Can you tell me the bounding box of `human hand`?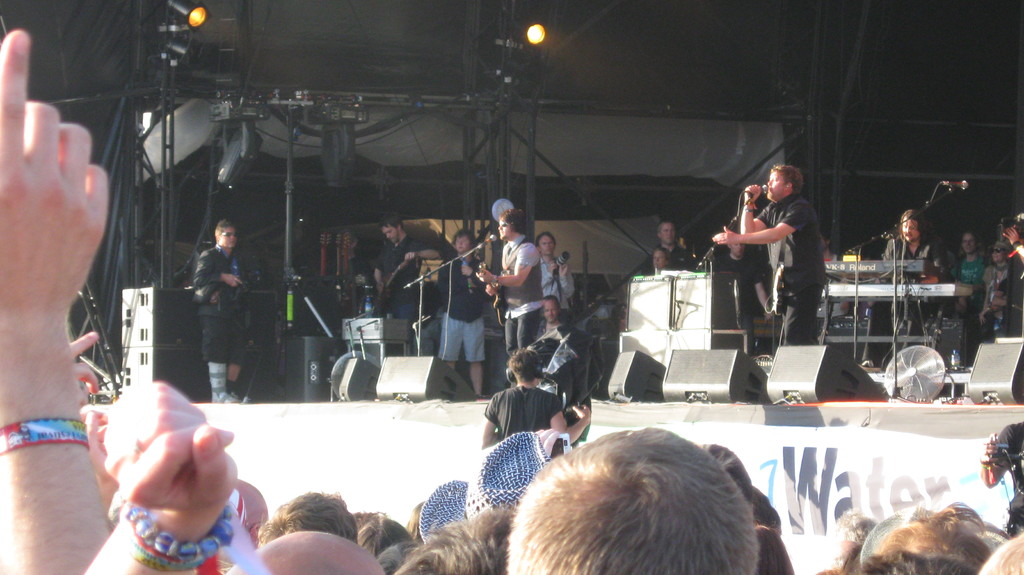
bbox(71, 331, 100, 396).
